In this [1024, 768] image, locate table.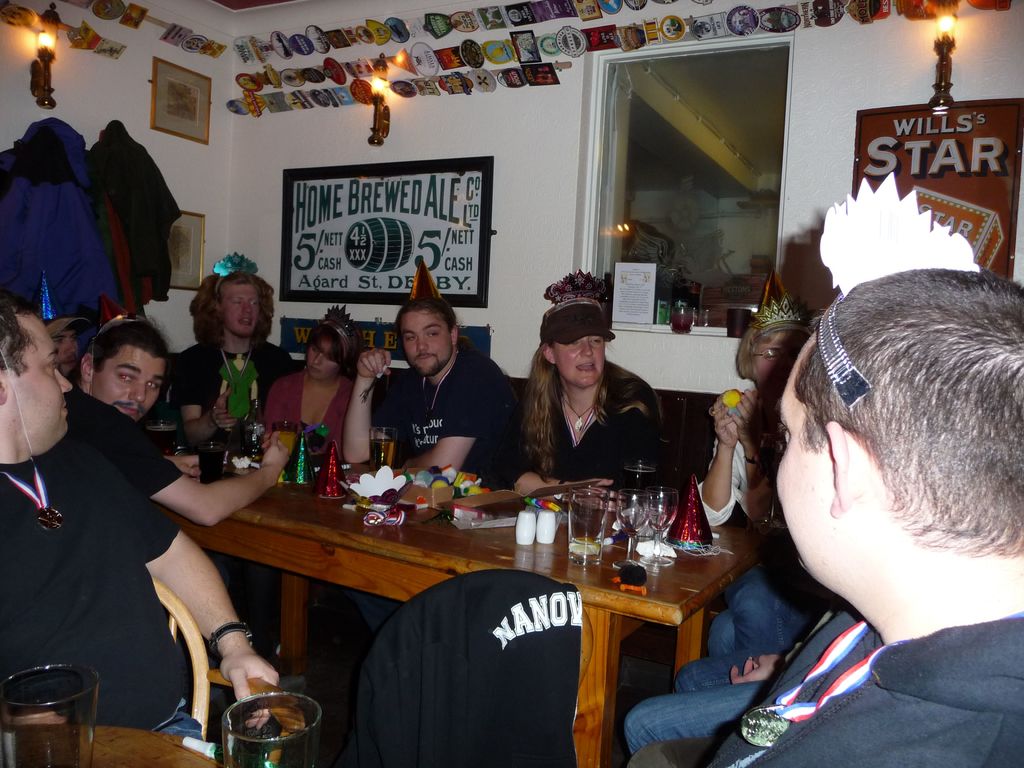
Bounding box: [left=165, top=472, right=772, bottom=742].
